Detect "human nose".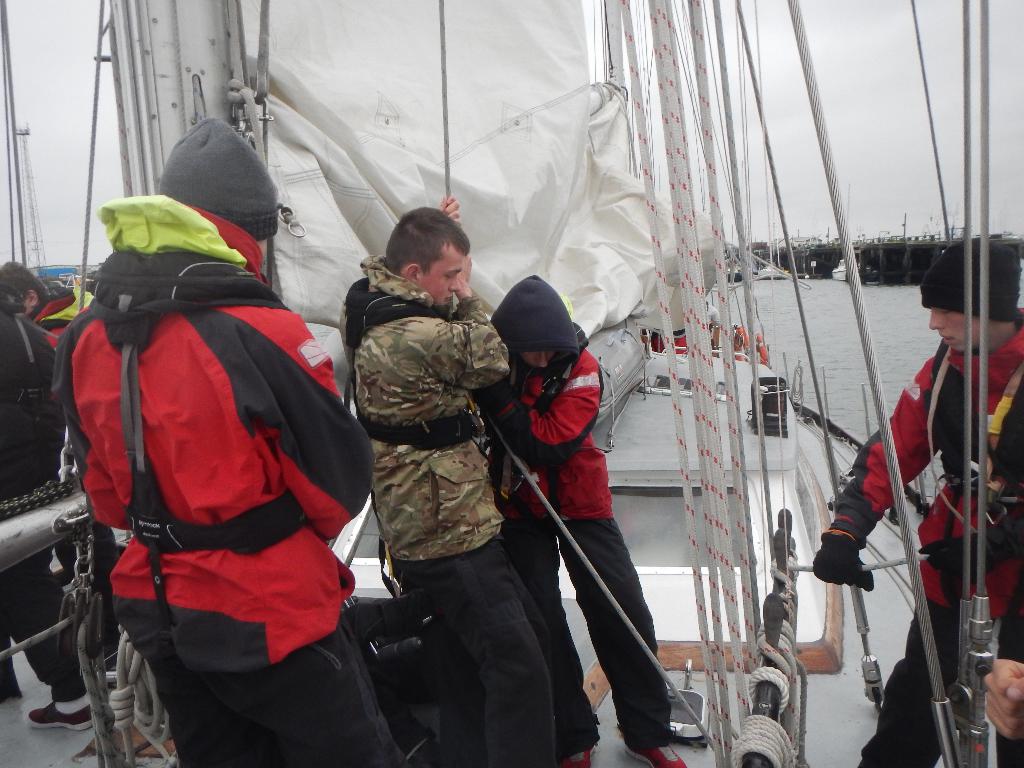
Detected at (930, 309, 943, 330).
